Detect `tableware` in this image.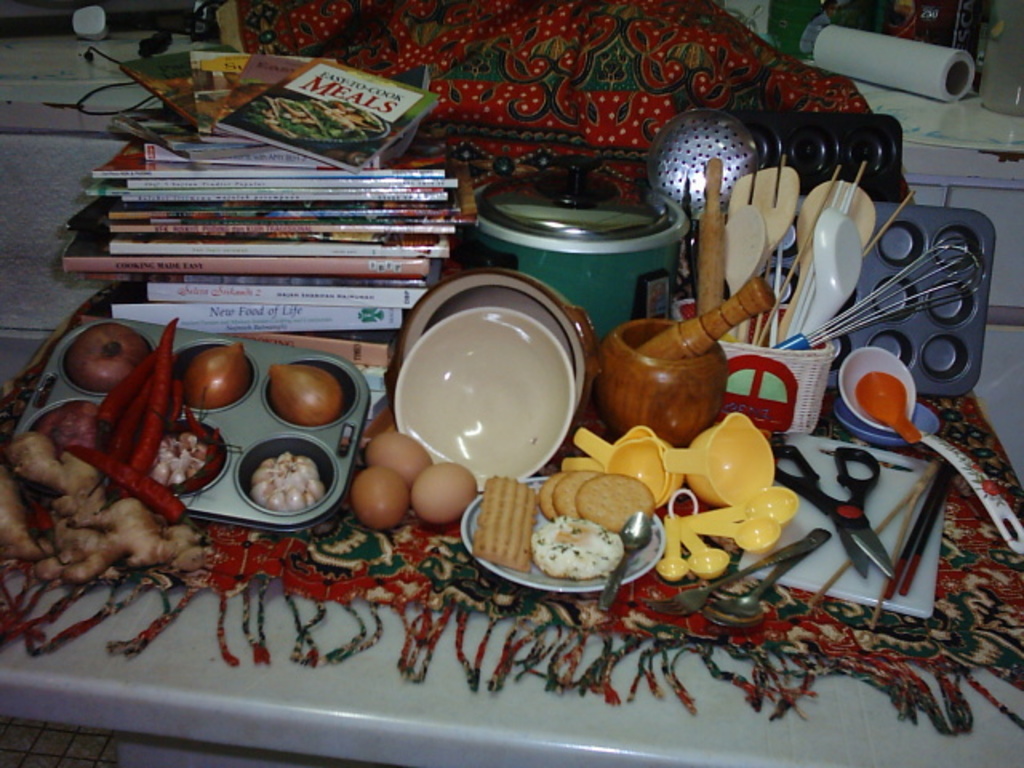
Detection: <box>683,486,802,528</box>.
